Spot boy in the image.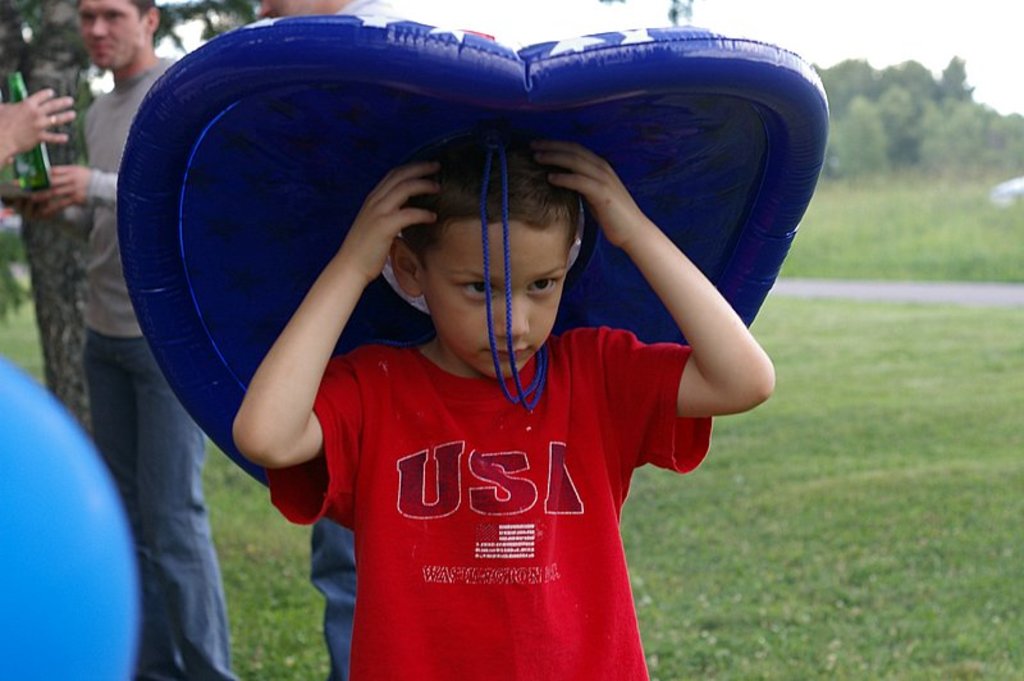
boy found at x1=232, y1=140, x2=781, y2=680.
